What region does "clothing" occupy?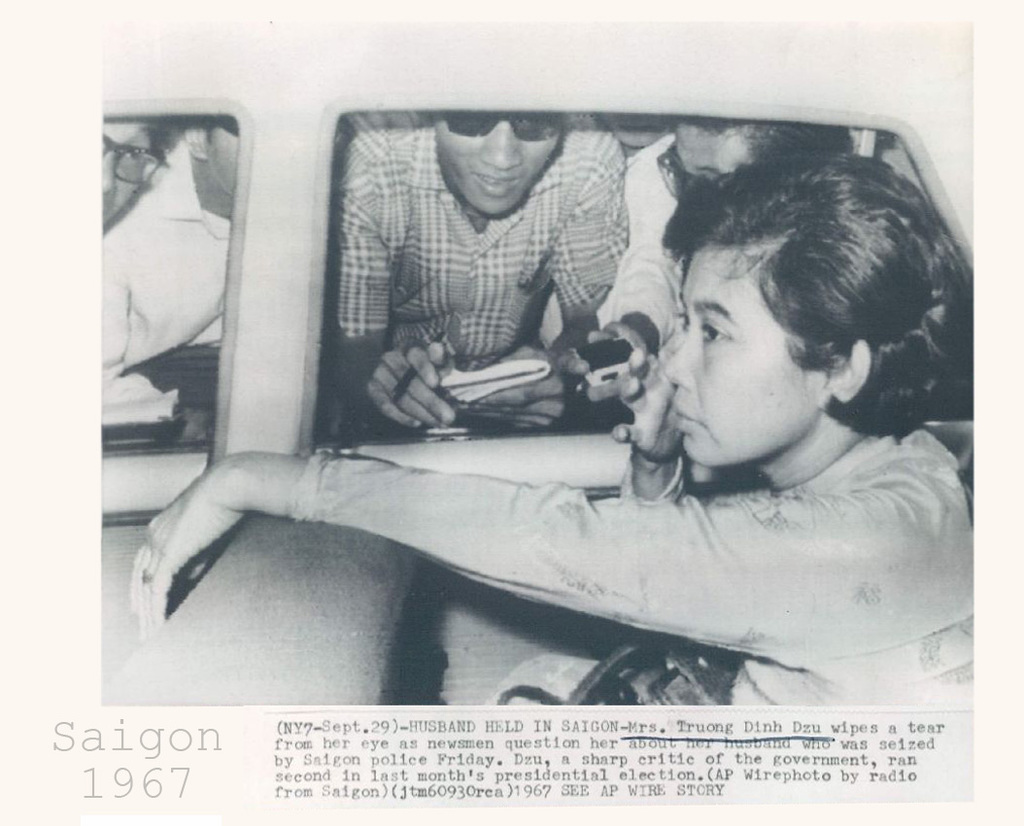
(98, 231, 182, 427).
